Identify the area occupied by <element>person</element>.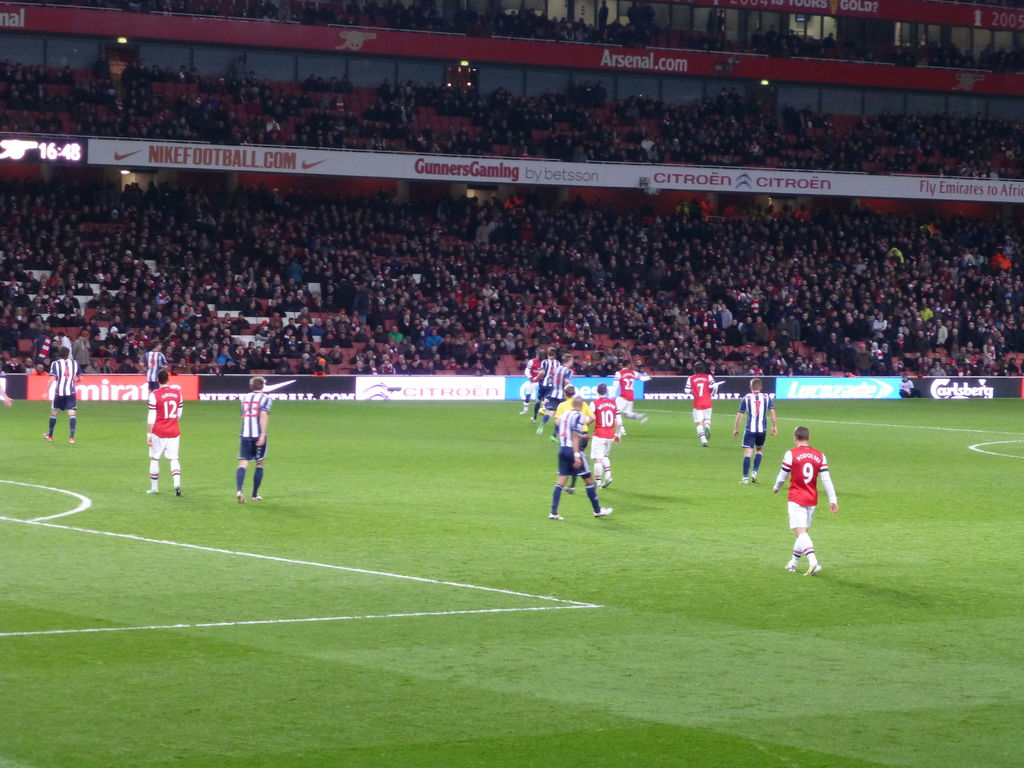
Area: left=614, top=358, right=655, bottom=424.
